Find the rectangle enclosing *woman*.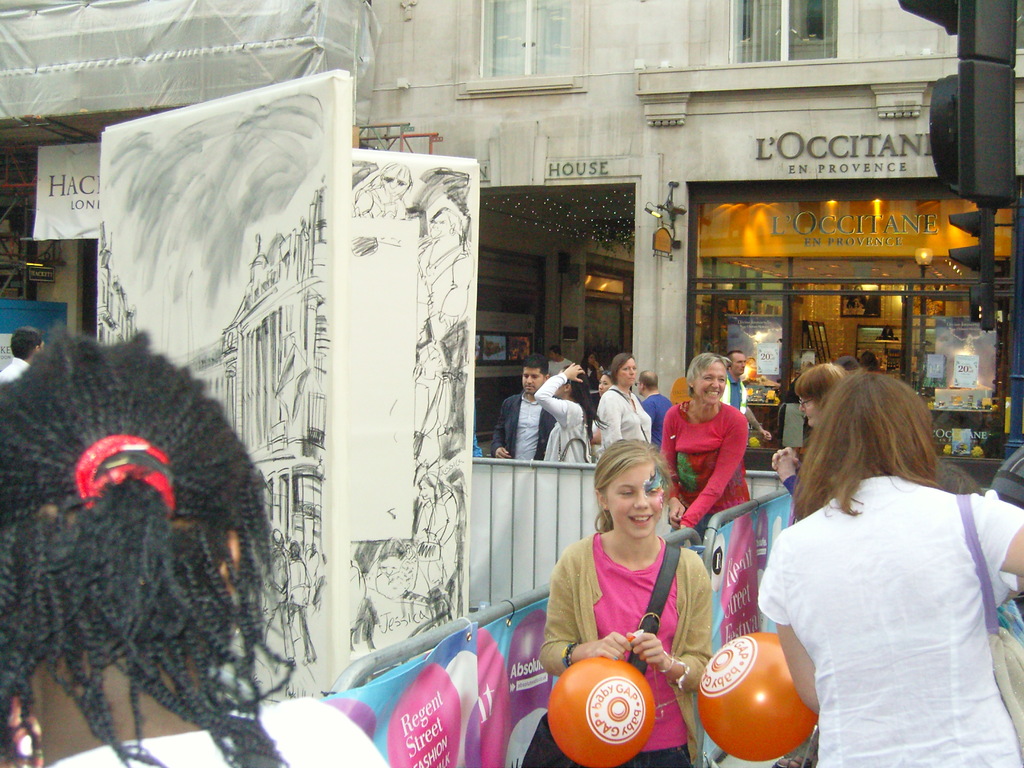
x1=769, y1=363, x2=845, y2=495.
